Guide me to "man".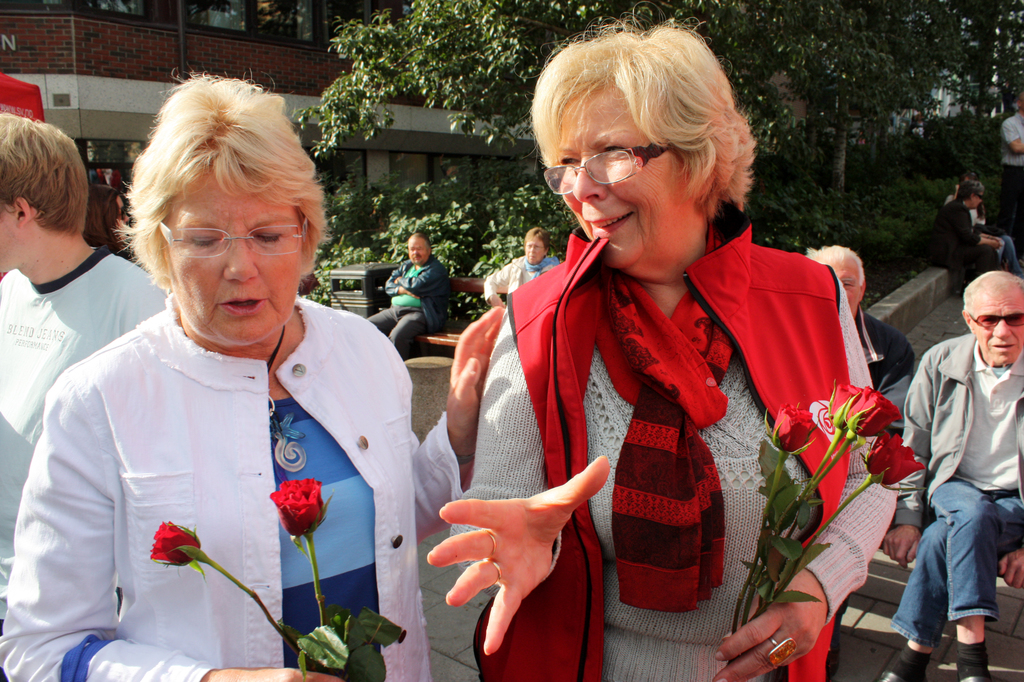
Guidance: (797, 243, 922, 409).
